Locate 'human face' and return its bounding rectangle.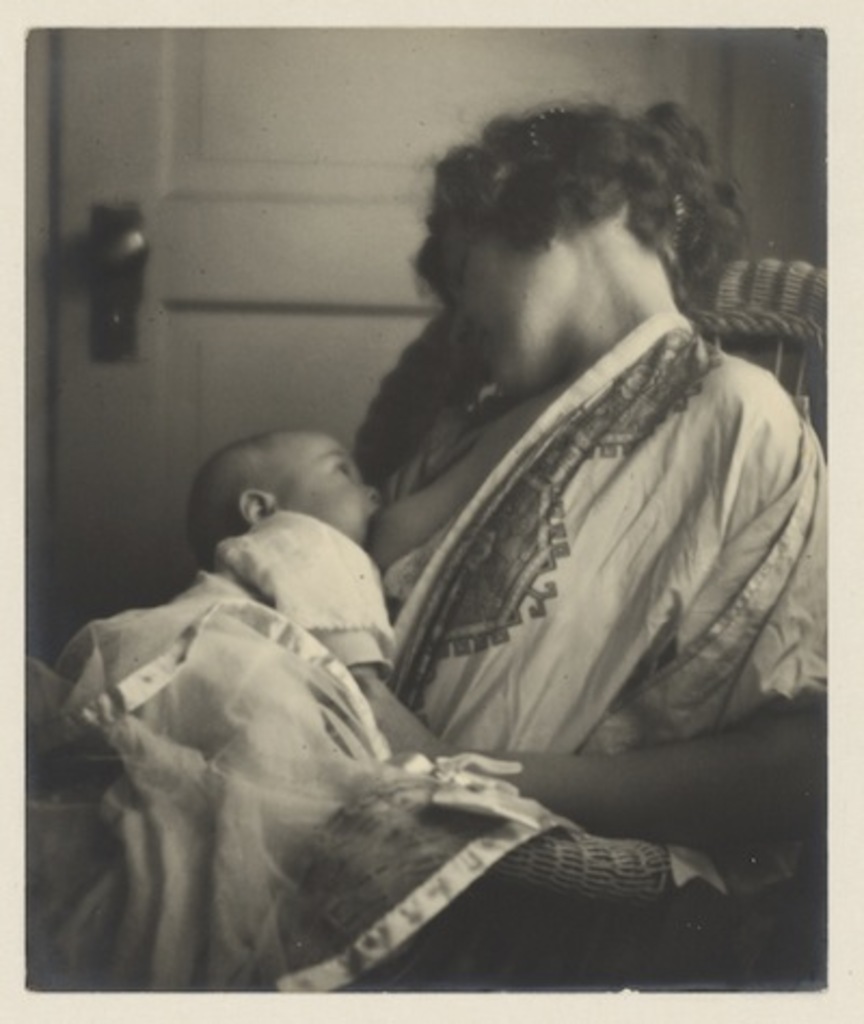
rect(447, 220, 568, 395).
